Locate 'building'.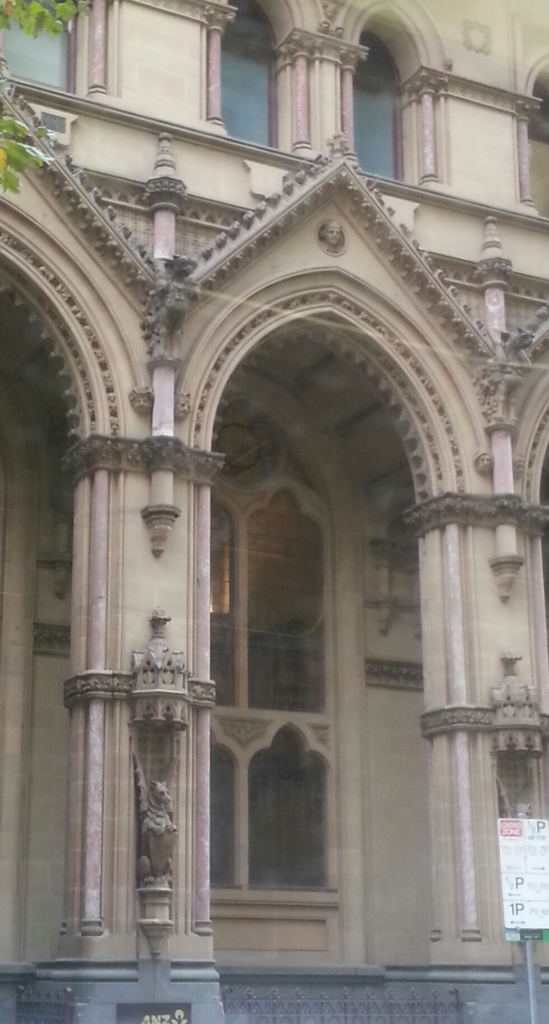
Bounding box: [left=0, top=3, right=548, bottom=1023].
